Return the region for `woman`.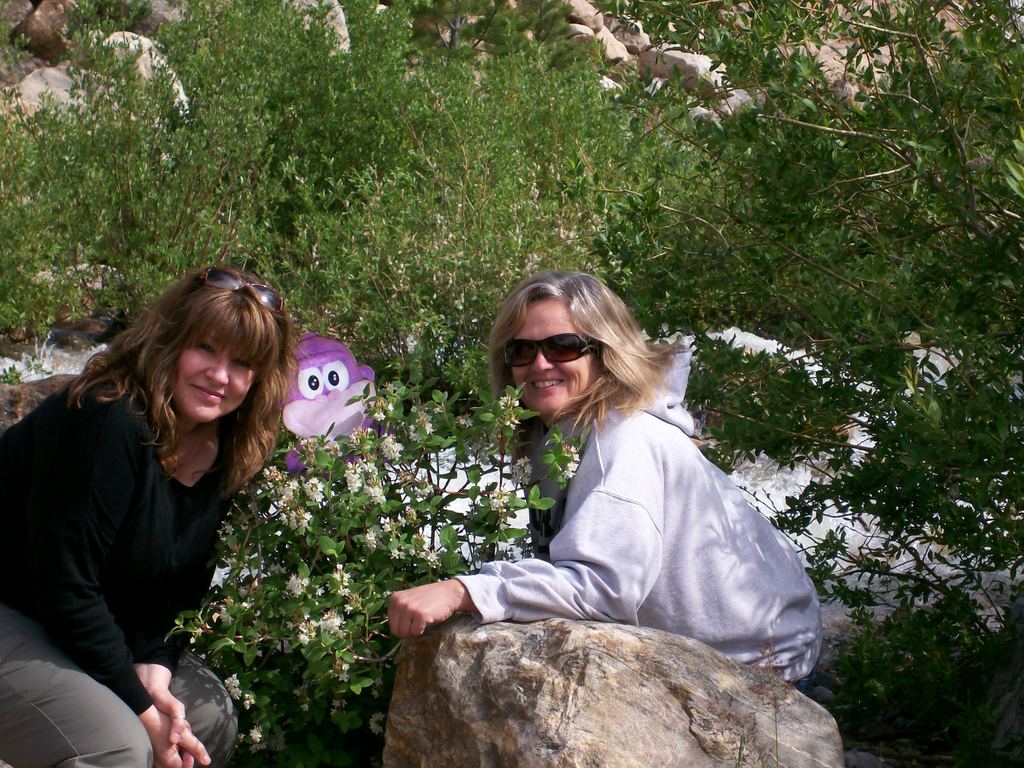
box=[429, 262, 785, 700].
